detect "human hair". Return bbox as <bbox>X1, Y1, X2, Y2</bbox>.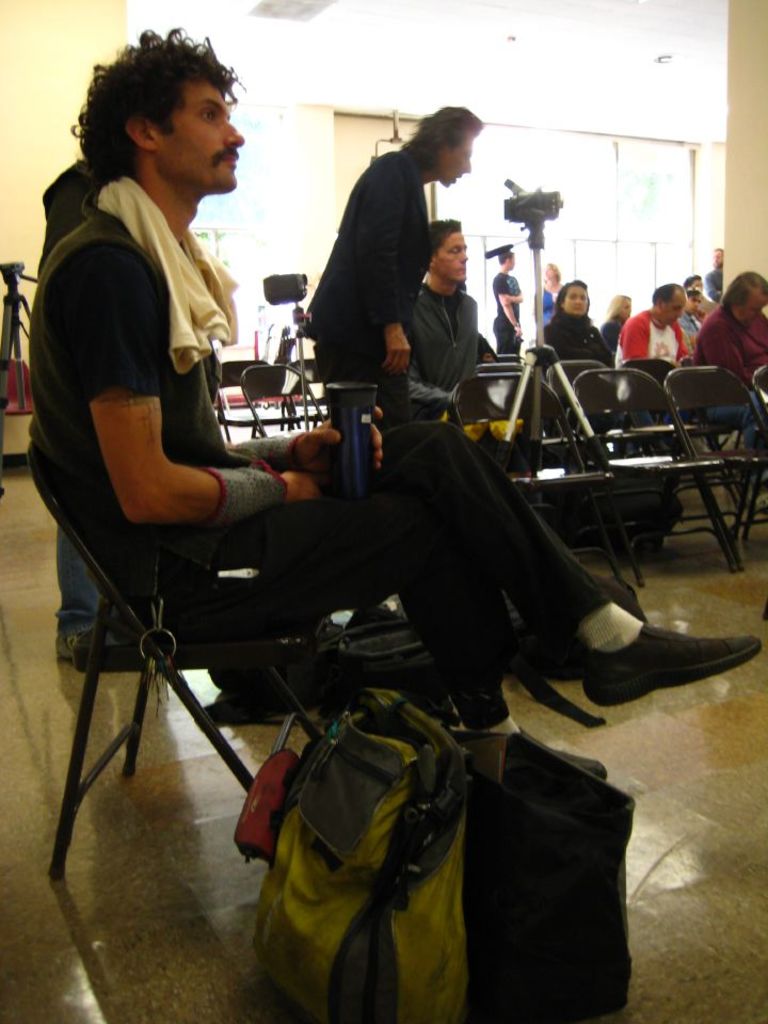
<bbox>687, 288, 703, 298</bbox>.
